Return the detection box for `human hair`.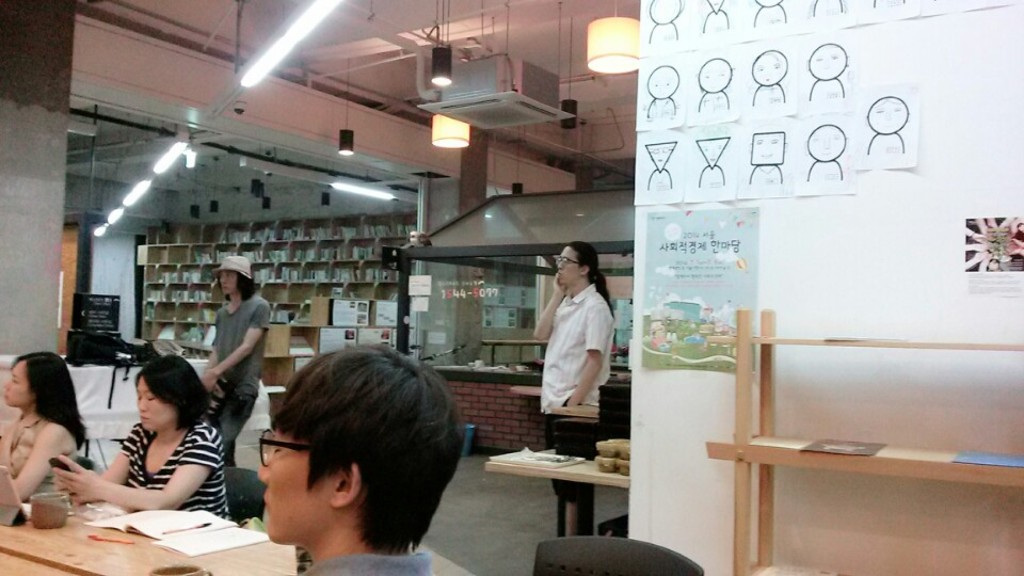
218:268:257:299.
